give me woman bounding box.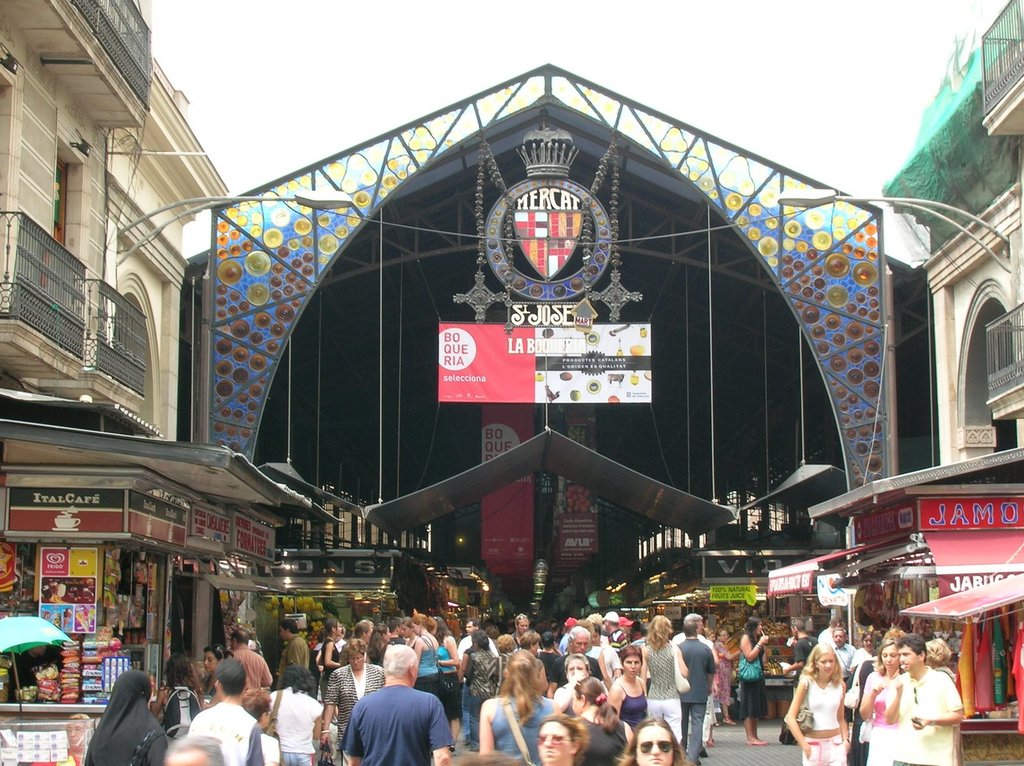
924:636:955:676.
